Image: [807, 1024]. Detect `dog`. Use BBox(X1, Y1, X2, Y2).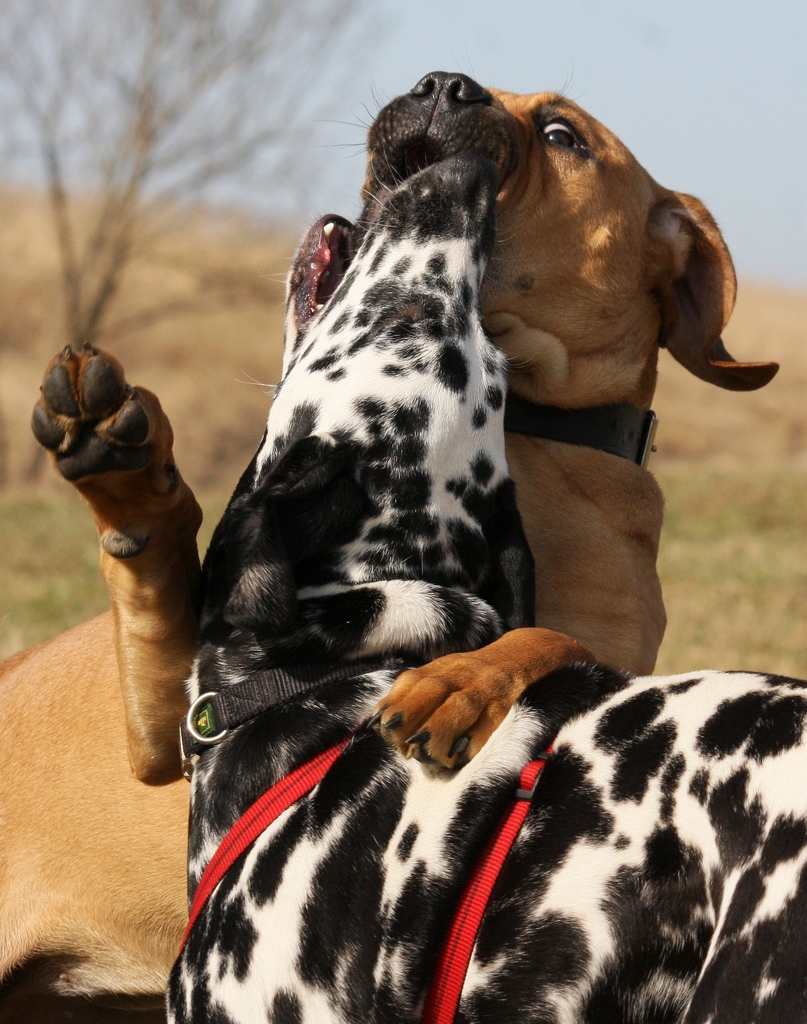
BBox(161, 148, 806, 1023).
